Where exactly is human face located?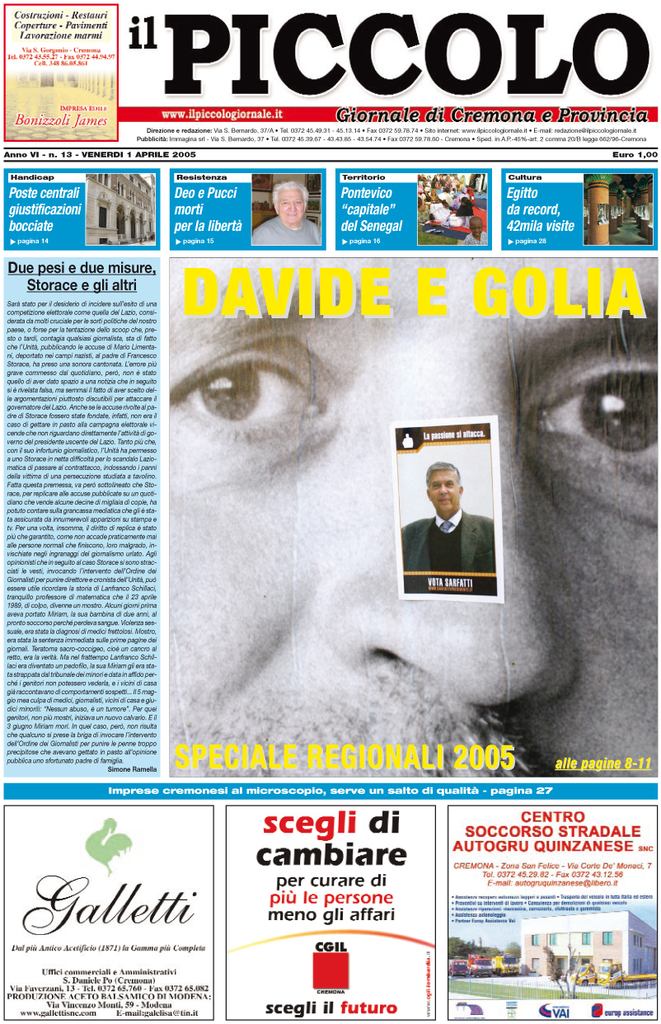
Its bounding box is left=279, top=190, right=303, bottom=221.
